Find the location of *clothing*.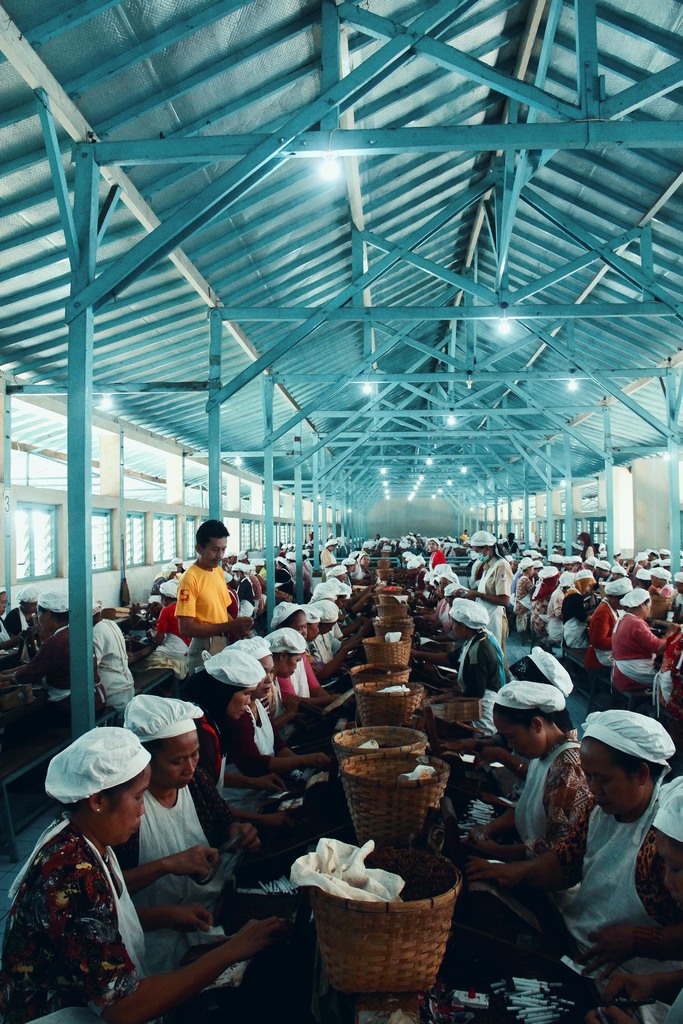
Location: box(466, 738, 590, 879).
